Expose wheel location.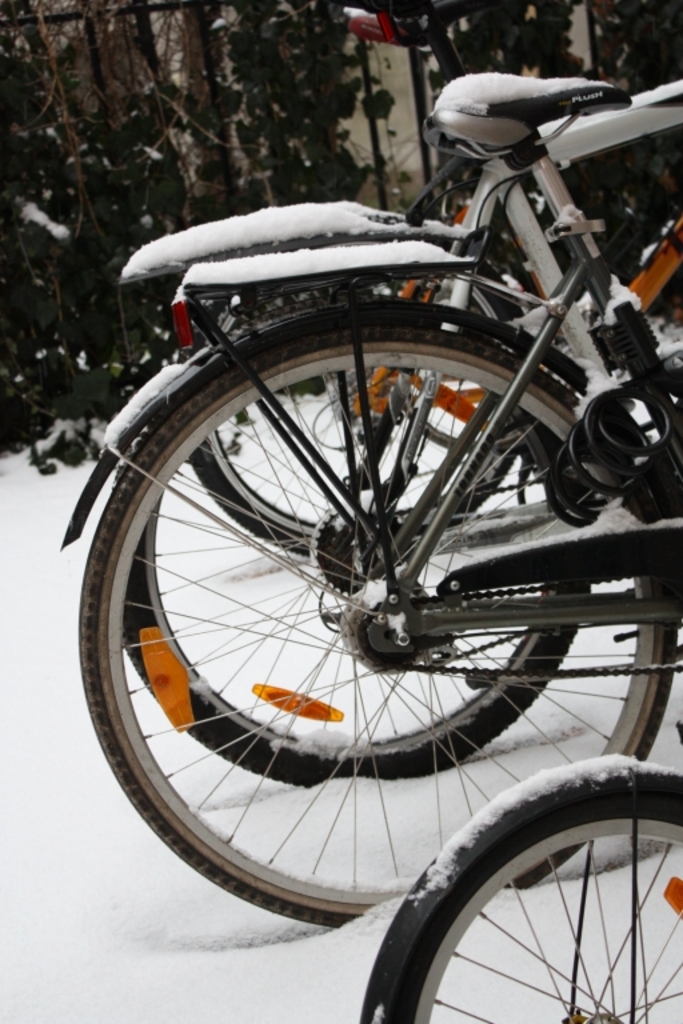
Exposed at crop(188, 425, 522, 555).
